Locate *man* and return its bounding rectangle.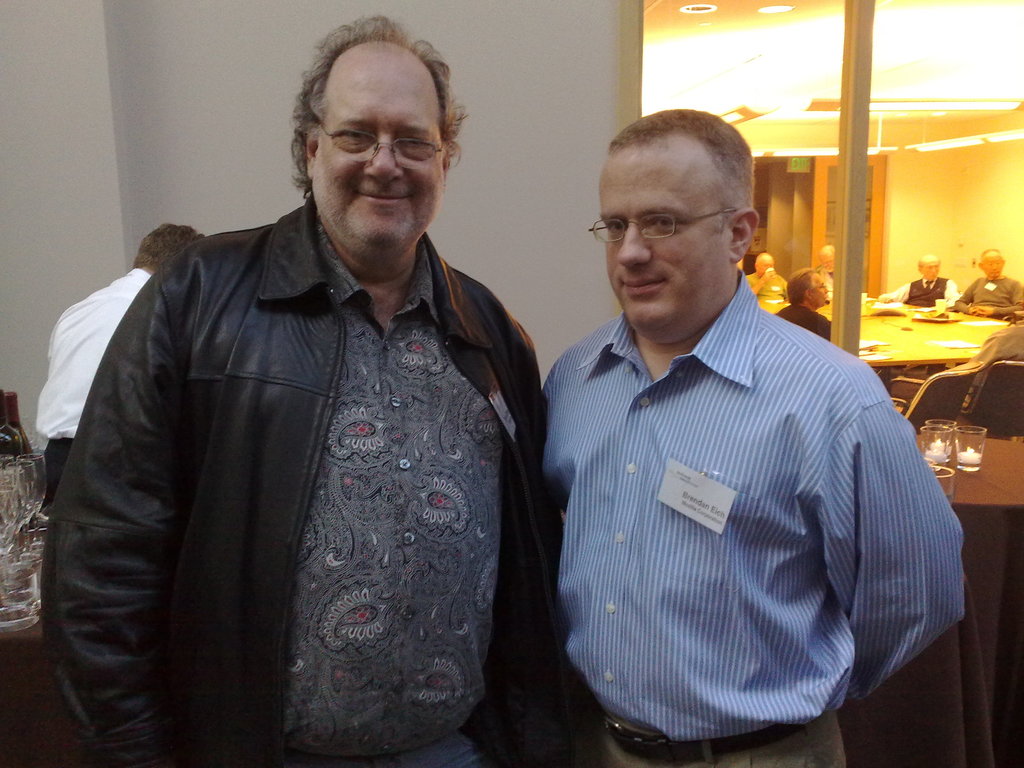
box=[38, 217, 198, 505].
